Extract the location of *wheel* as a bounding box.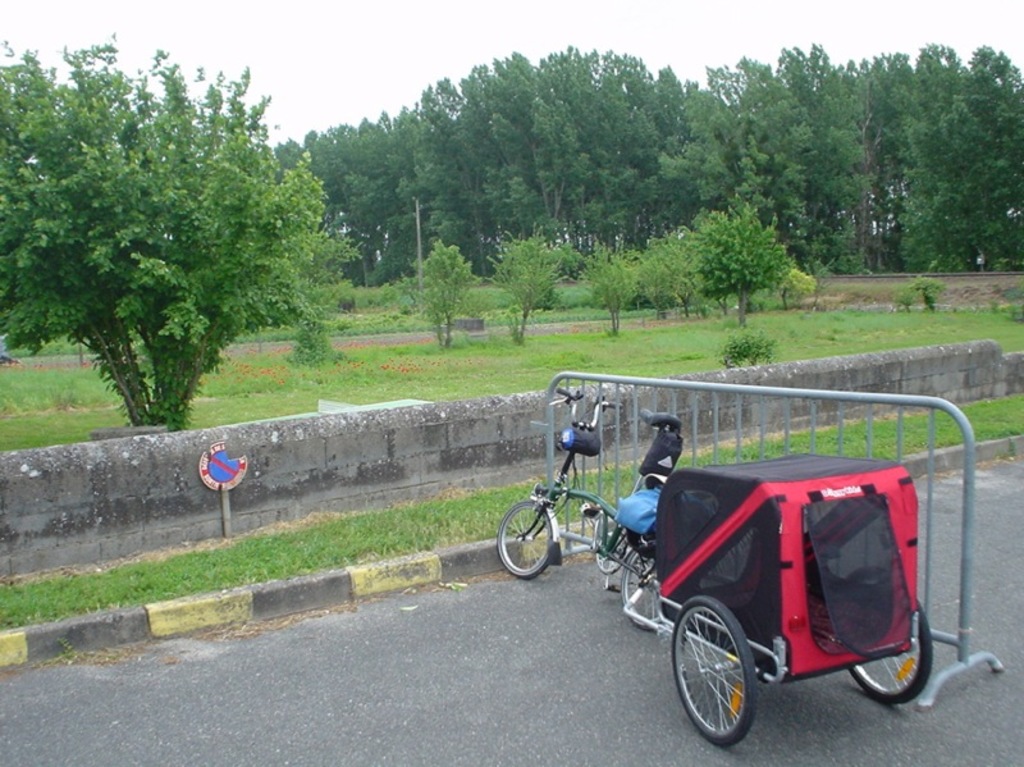
region(846, 595, 936, 702).
